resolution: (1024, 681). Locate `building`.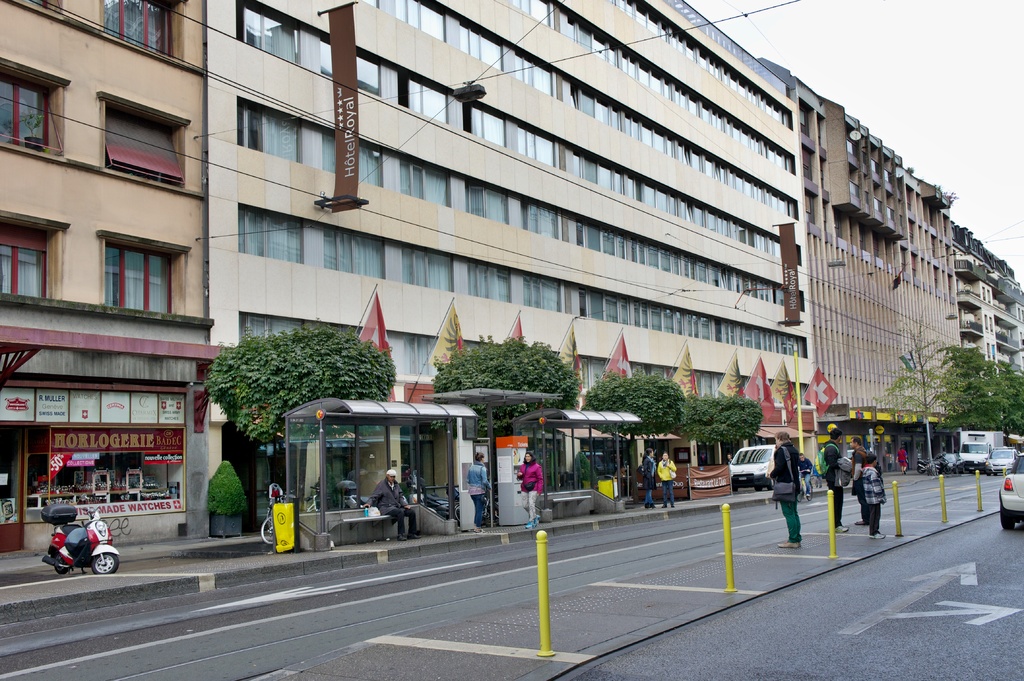
pyautogui.locateOnScreen(0, 0, 212, 552).
